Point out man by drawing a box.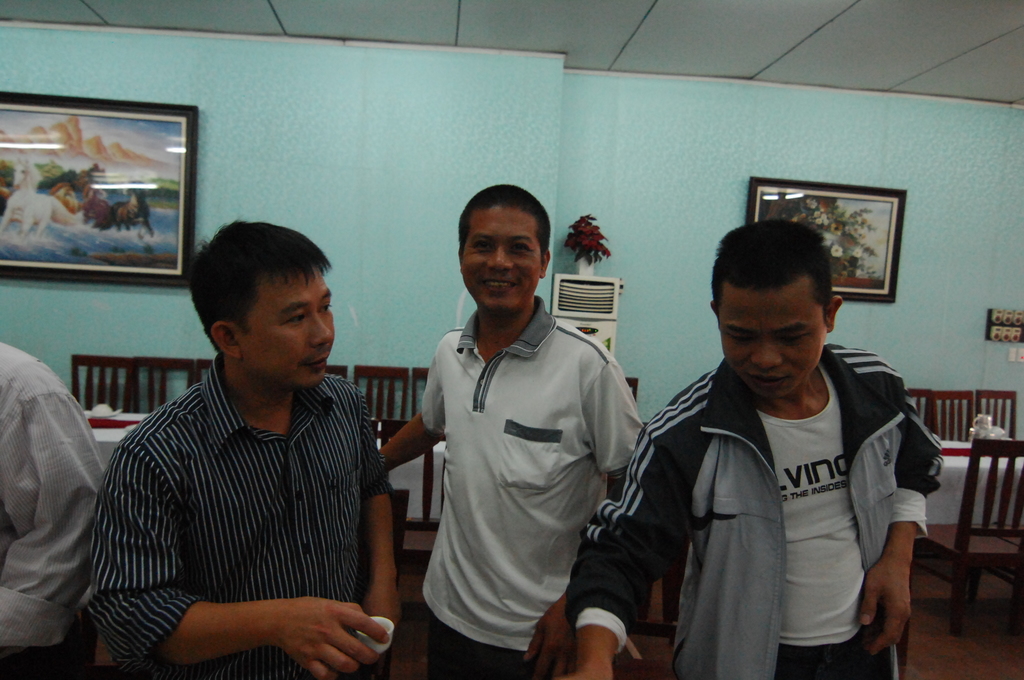
BBox(84, 219, 394, 679).
